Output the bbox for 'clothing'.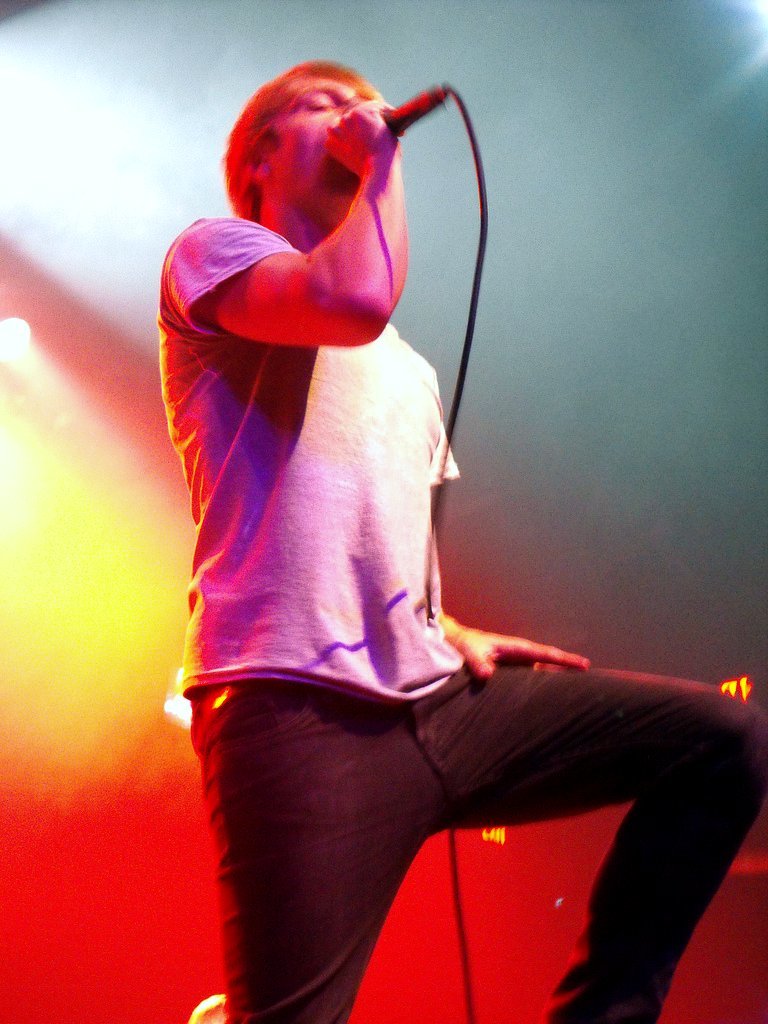
l=152, t=57, r=483, b=737.
